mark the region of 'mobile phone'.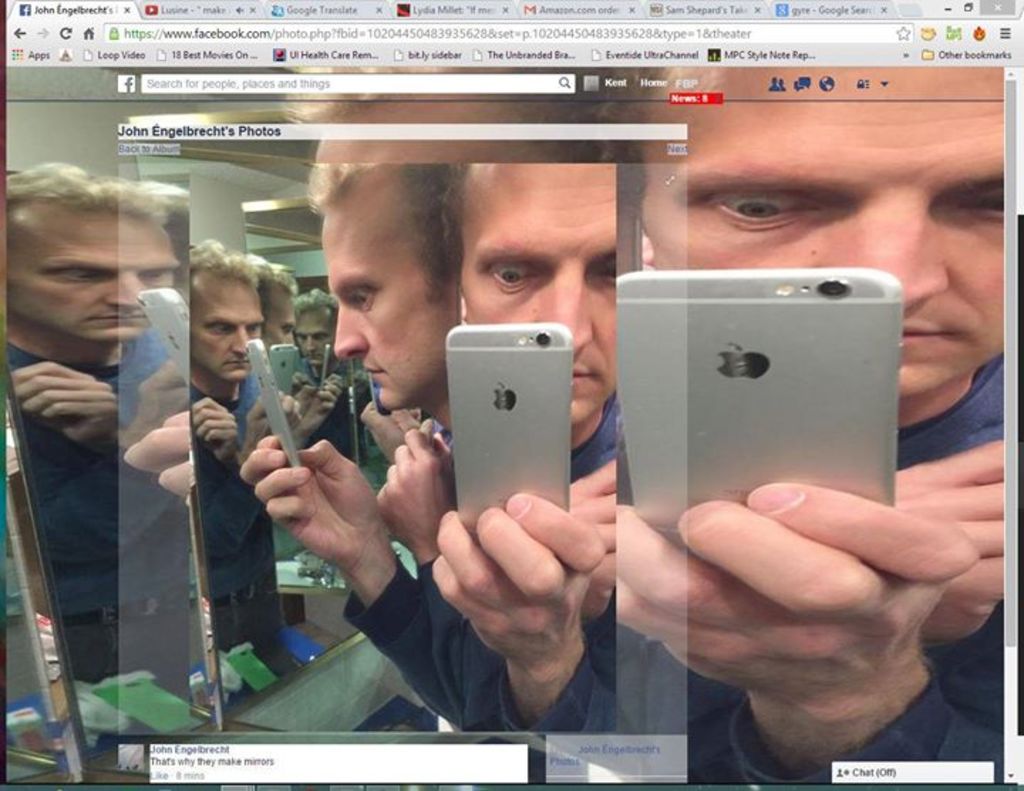
Region: 272:343:297:396.
